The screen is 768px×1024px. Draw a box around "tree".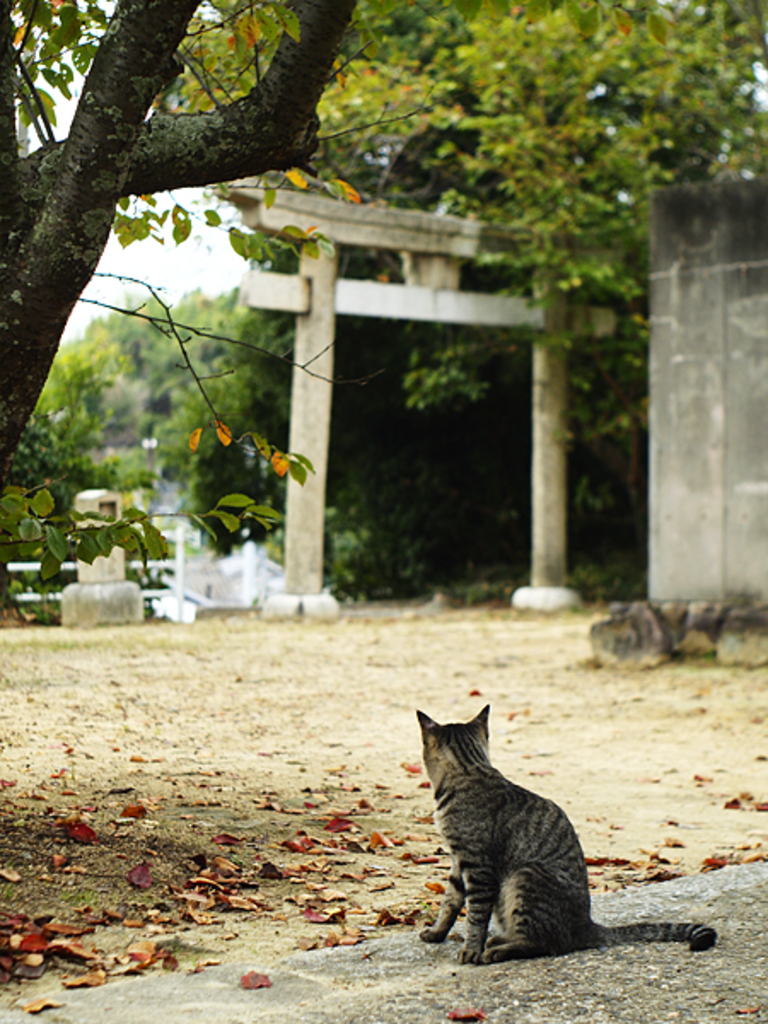
crop(169, 0, 766, 570).
